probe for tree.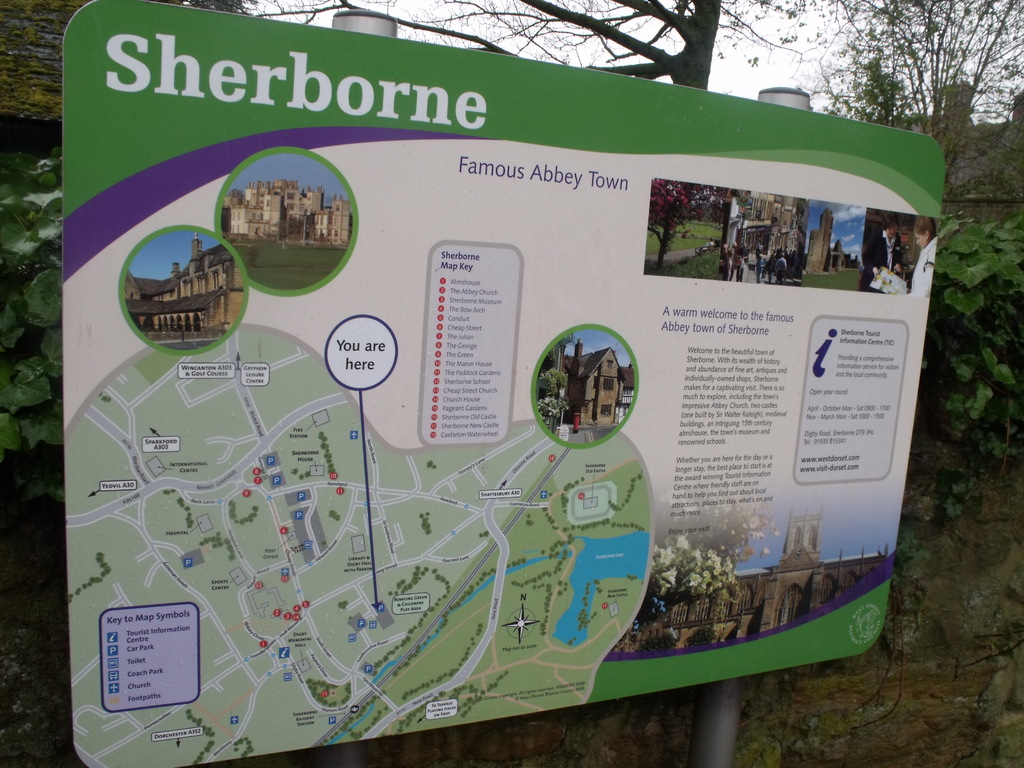
Probe result: bbox=[810, 0, 1023, 204].
